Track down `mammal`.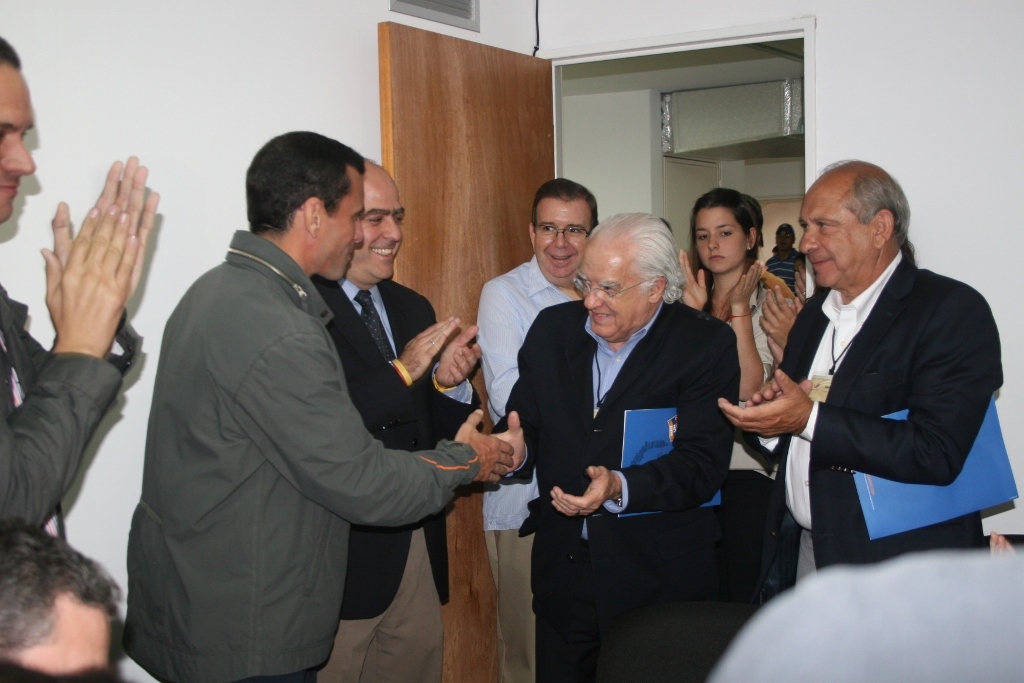
Tracked to {"x1": 472, "y1": 176, "x2": 601, "y2": 682}.
